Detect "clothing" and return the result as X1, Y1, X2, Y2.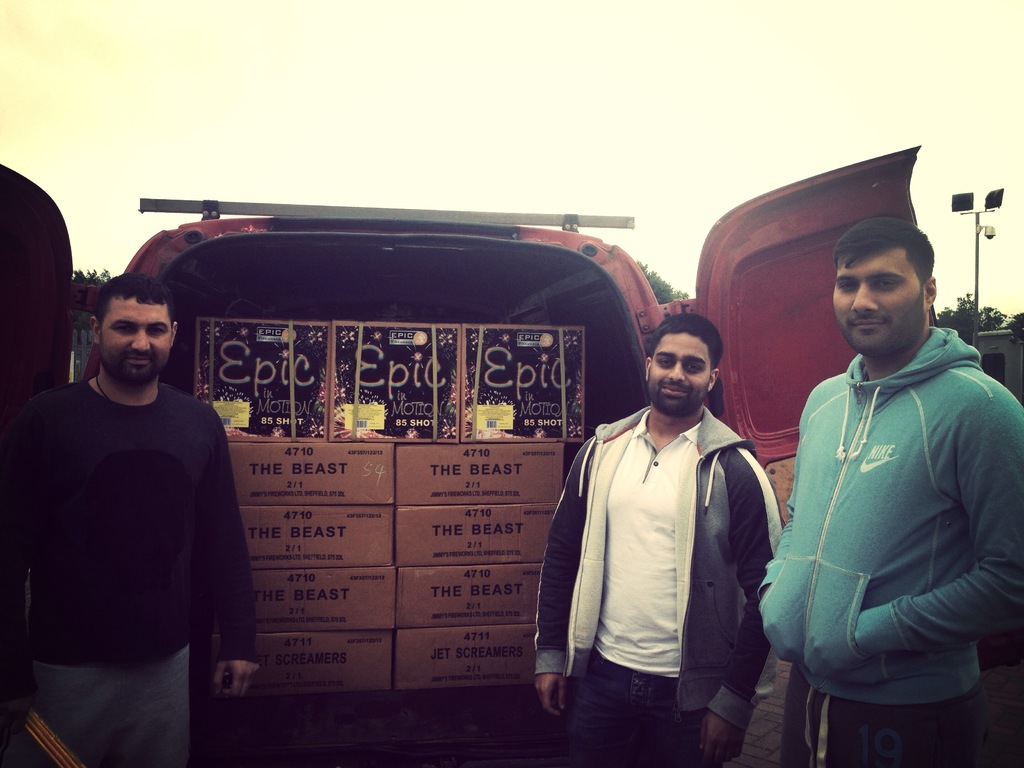
755, 323, 1023, 767.
